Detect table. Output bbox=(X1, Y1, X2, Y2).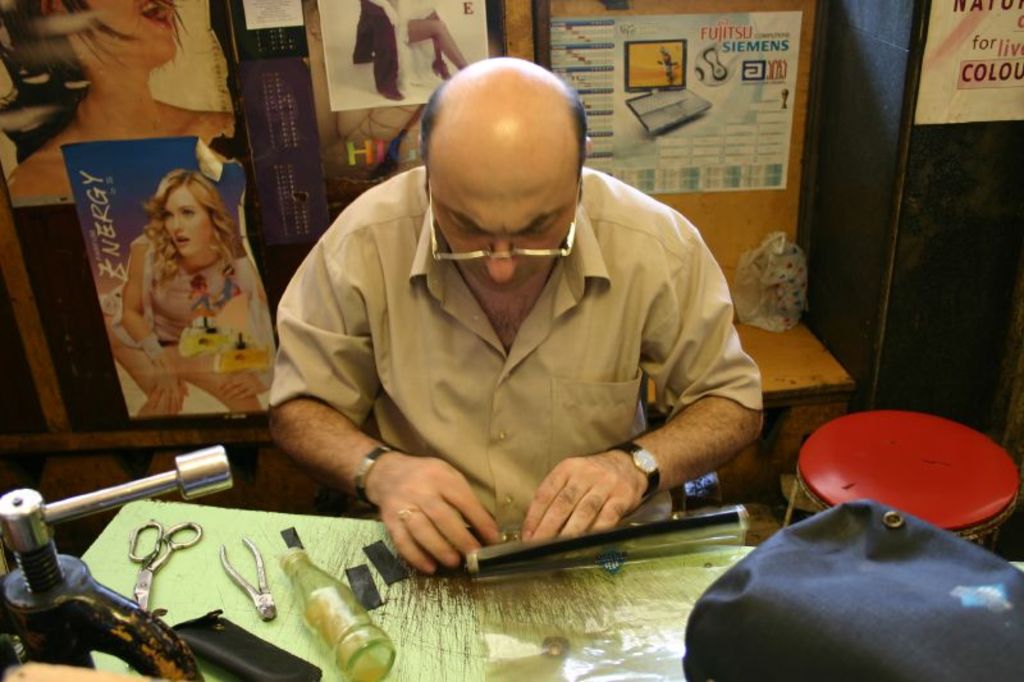
bbox=(0, 489, 1023, 681).
